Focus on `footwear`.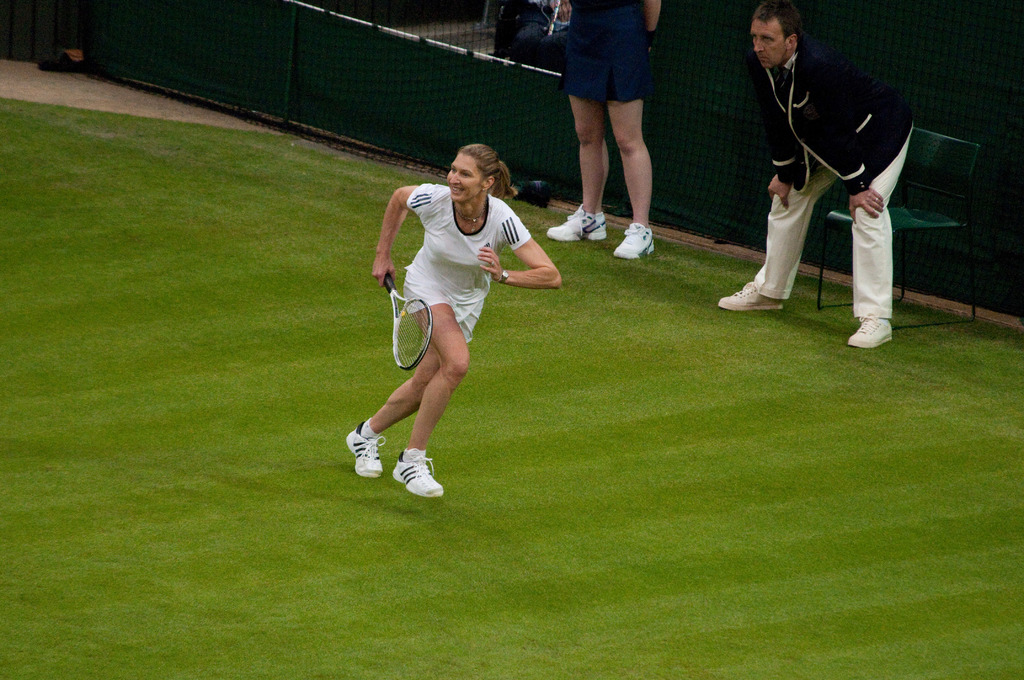
Focused at 543 203 609 242.
